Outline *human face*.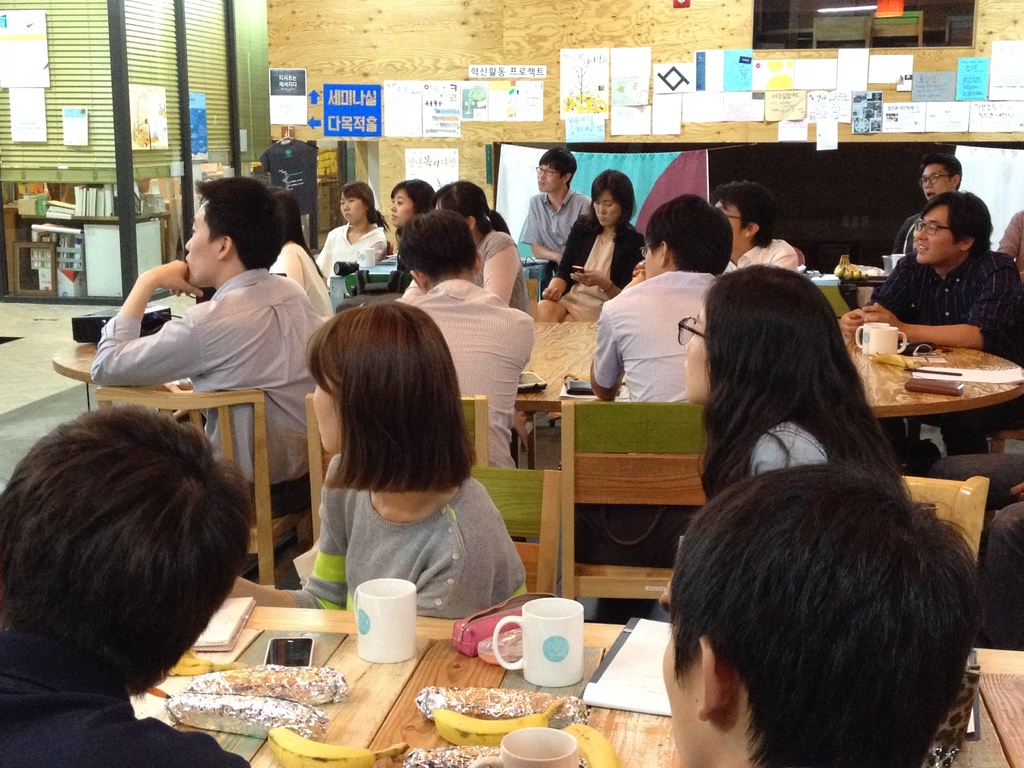
Outline: x1=592 y1=188 x2=623 y2=225.
